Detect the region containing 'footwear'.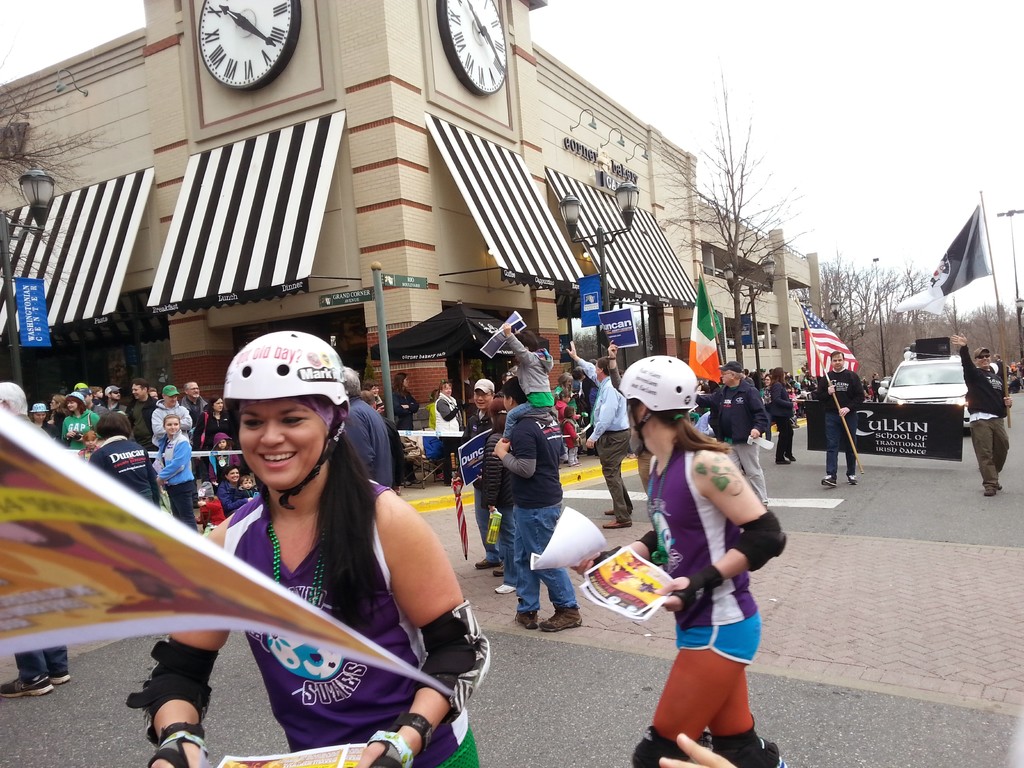
515:609:538:630.
